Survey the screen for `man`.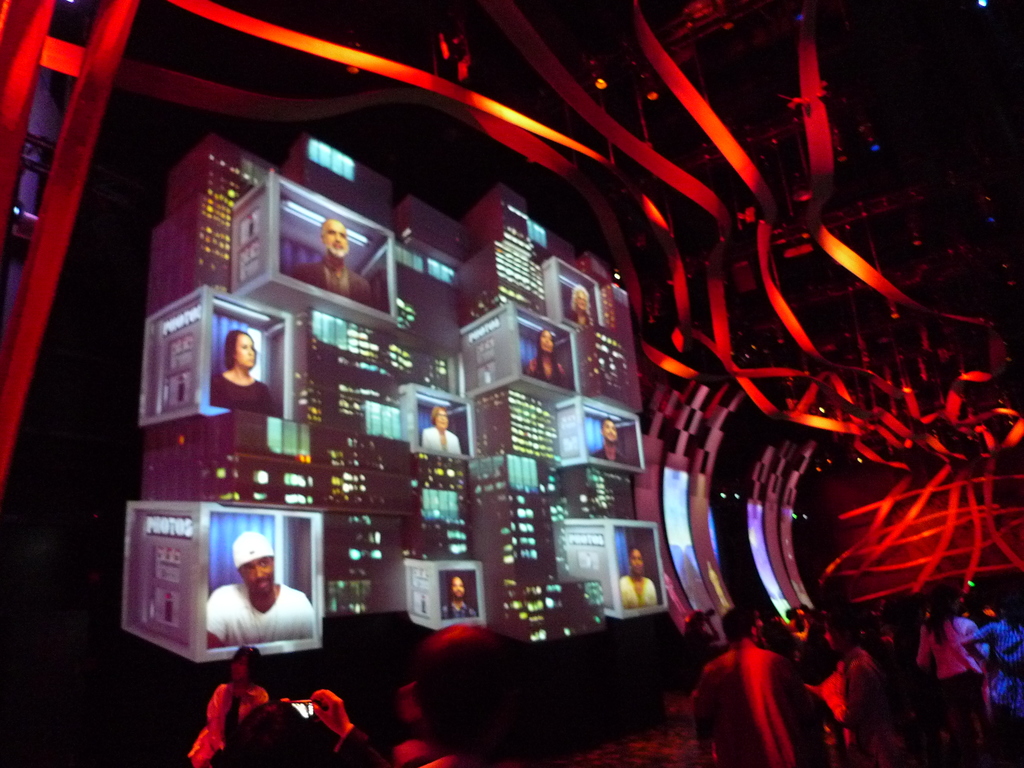
Survey found: left=279, top=216, right=376, bottom=316.
